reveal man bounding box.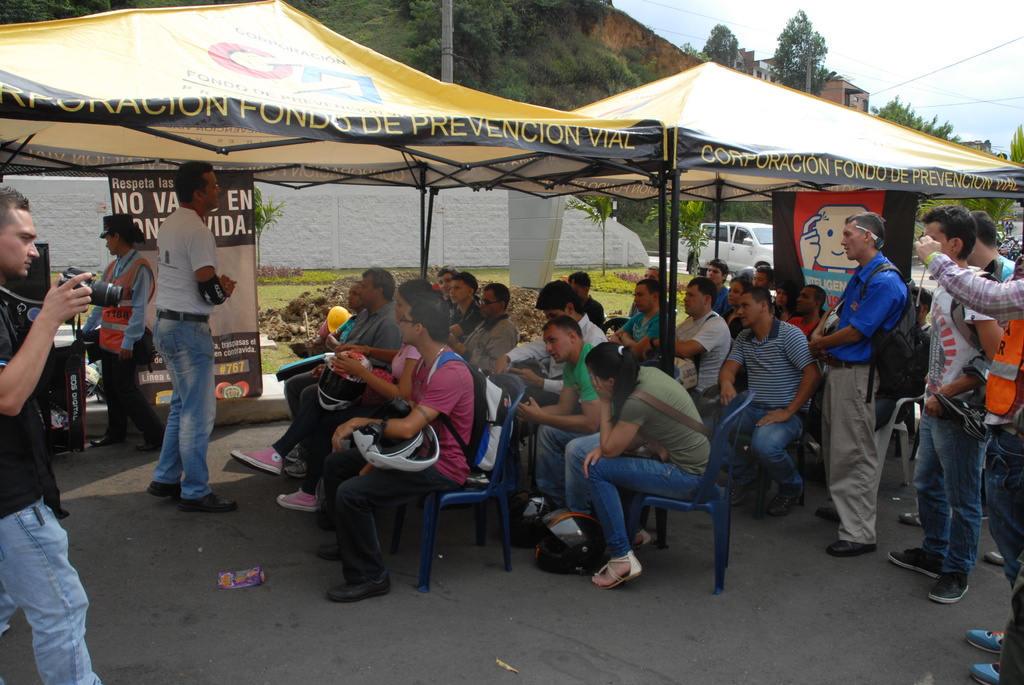
Revealed: [910, 233, 1023, 684].
